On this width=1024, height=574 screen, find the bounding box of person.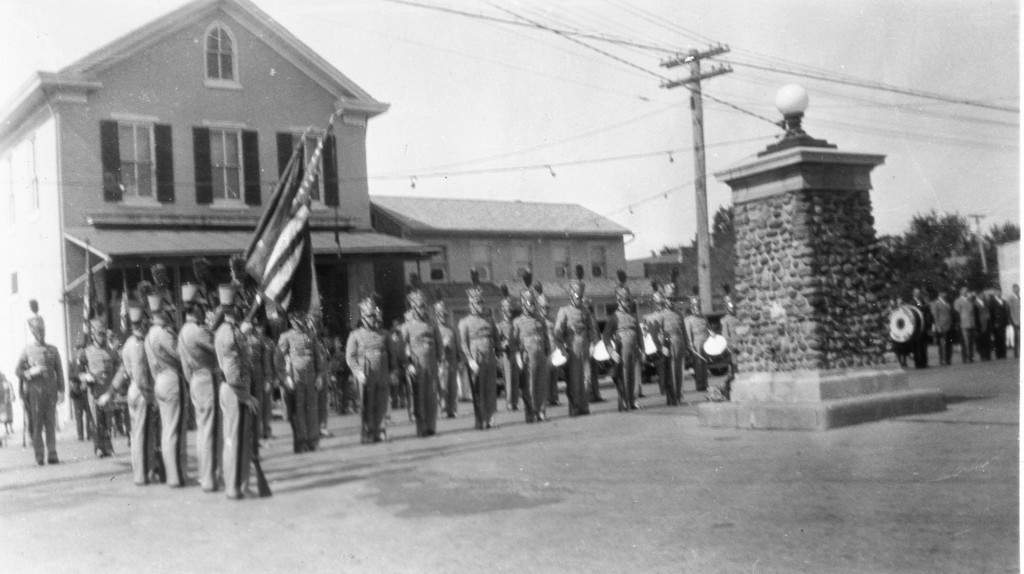
Bounding box: {"x1": 273, "y1": 308, "x2": 329, "y2": 450}.
